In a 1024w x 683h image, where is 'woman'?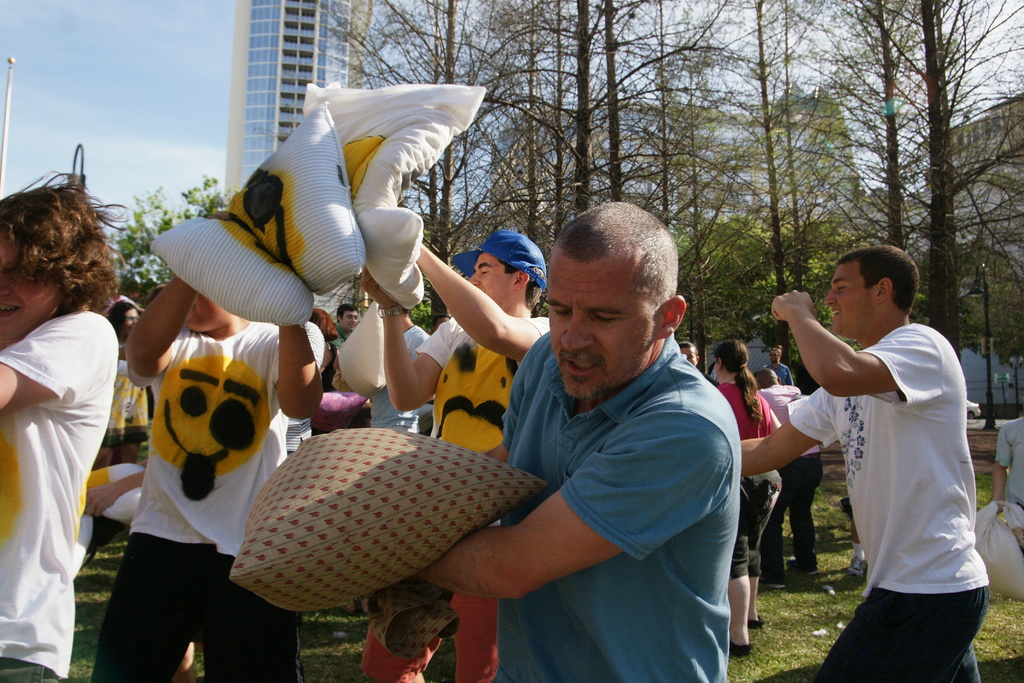
{"x1": 712, "y1": 338, "x2": 780, "y2": 654}.
